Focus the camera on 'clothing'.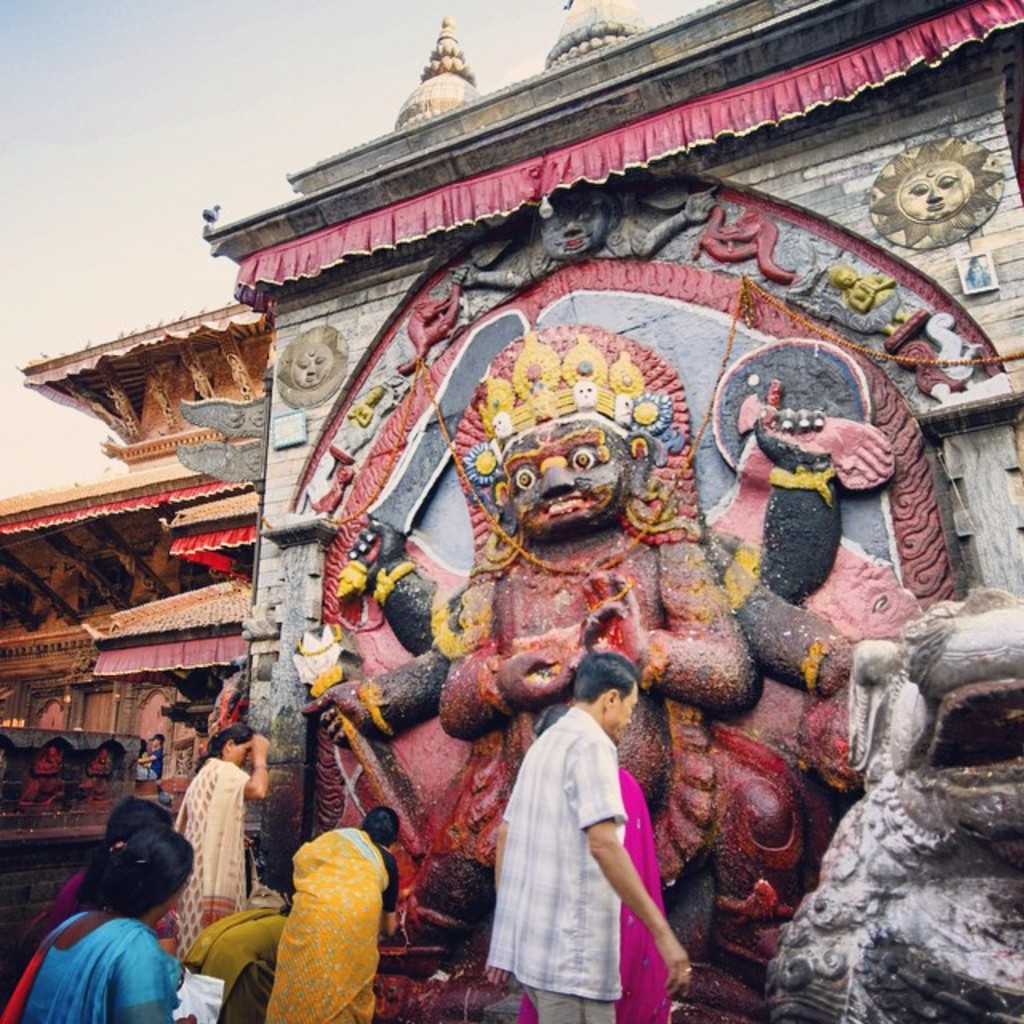
Focus region: (0, 904, 182, 1022).
